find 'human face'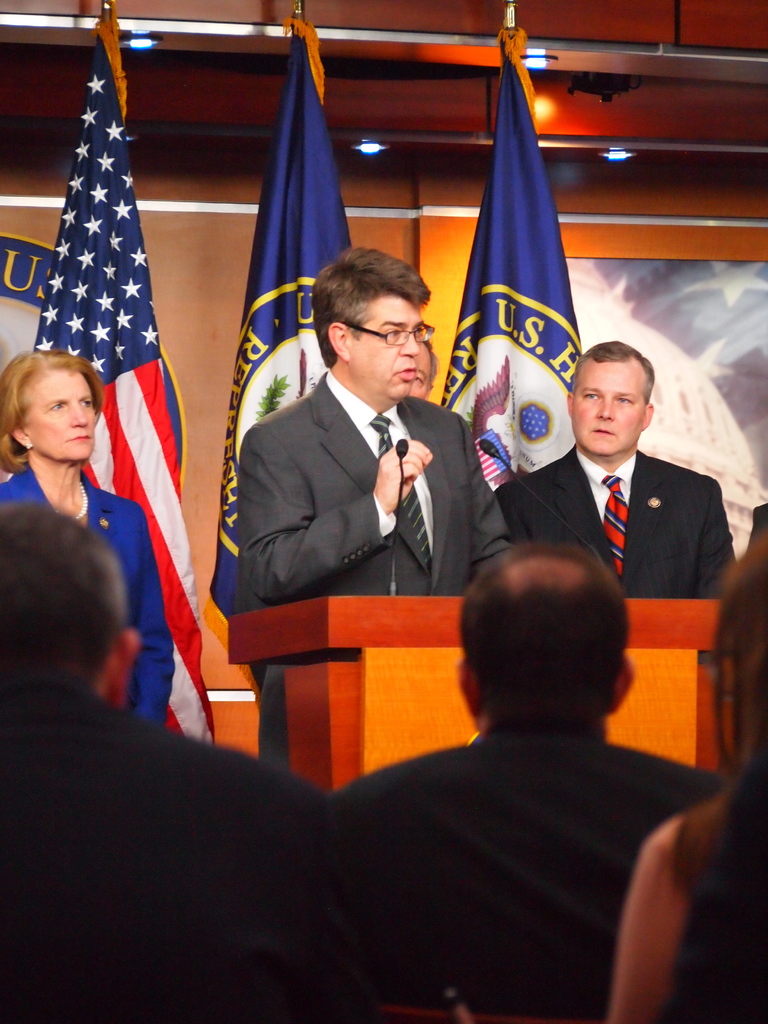
353, 296, 423, 404
